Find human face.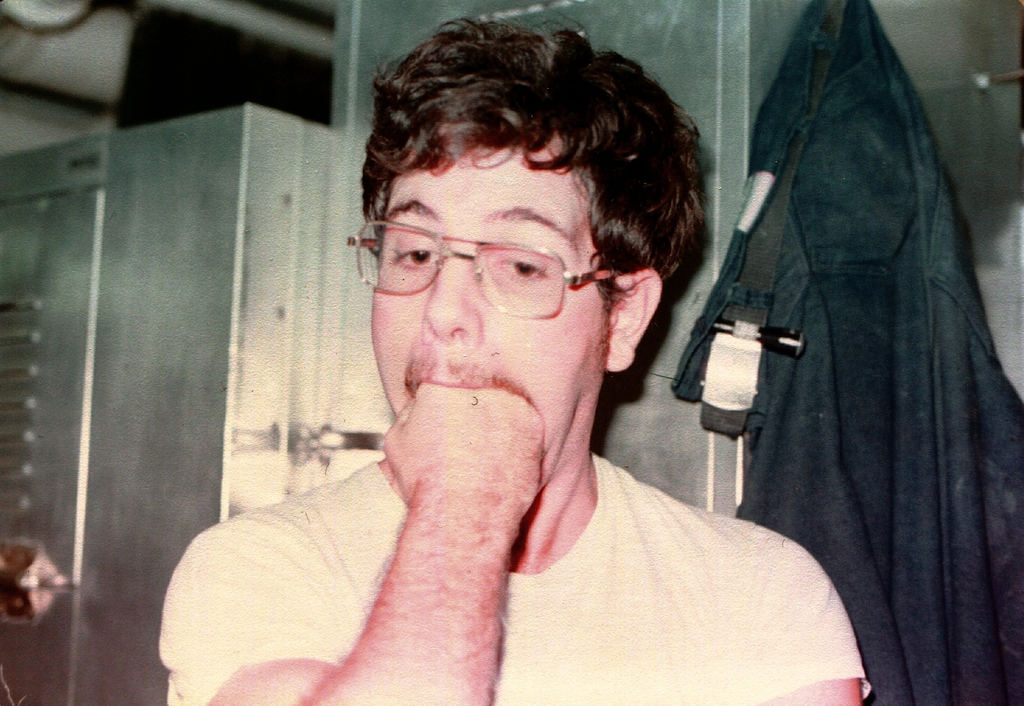
box(346, 99, 611, 483).
